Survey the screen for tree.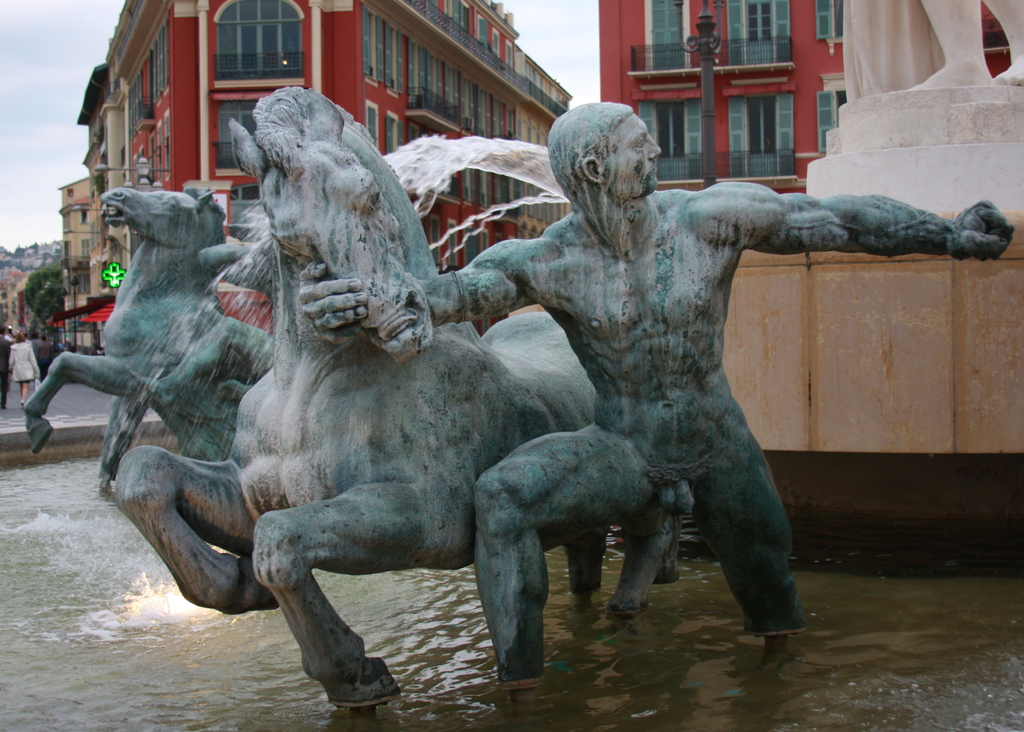
Survey found: BBox(20, 259, 65, 356).
